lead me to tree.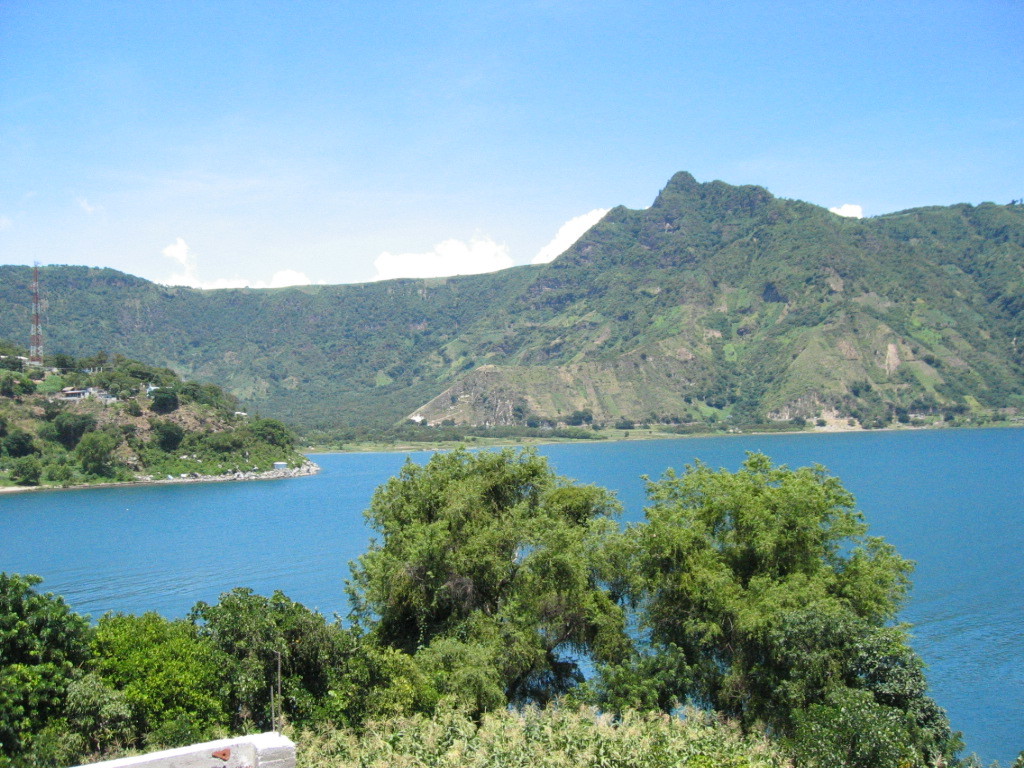
Lead to bbox=(82, 610, 241, 760).
